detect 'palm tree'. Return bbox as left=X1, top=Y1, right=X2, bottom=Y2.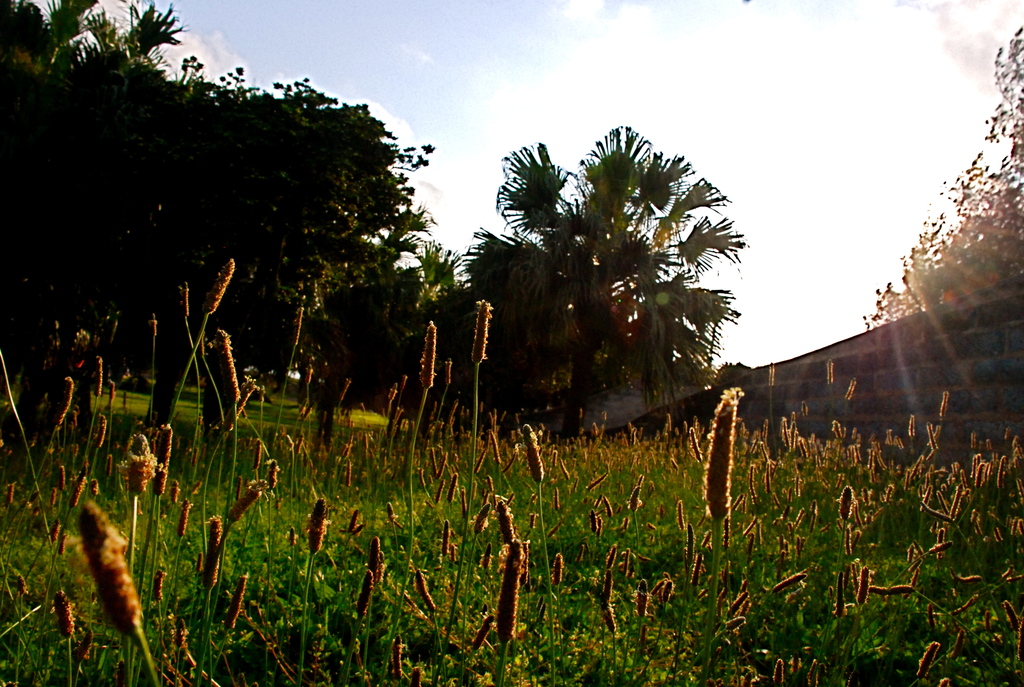
left=493, top=161, right=680, bottom=441.
